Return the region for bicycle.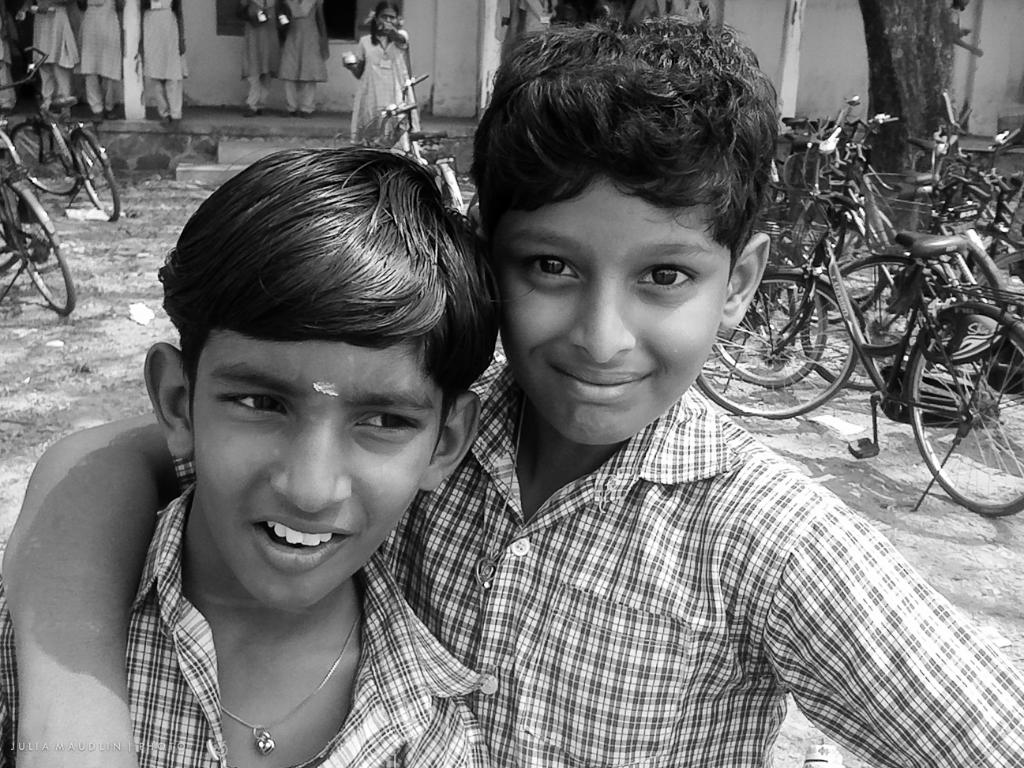
pyautogui.locateOnScreen(0, 115, 24, 189).
